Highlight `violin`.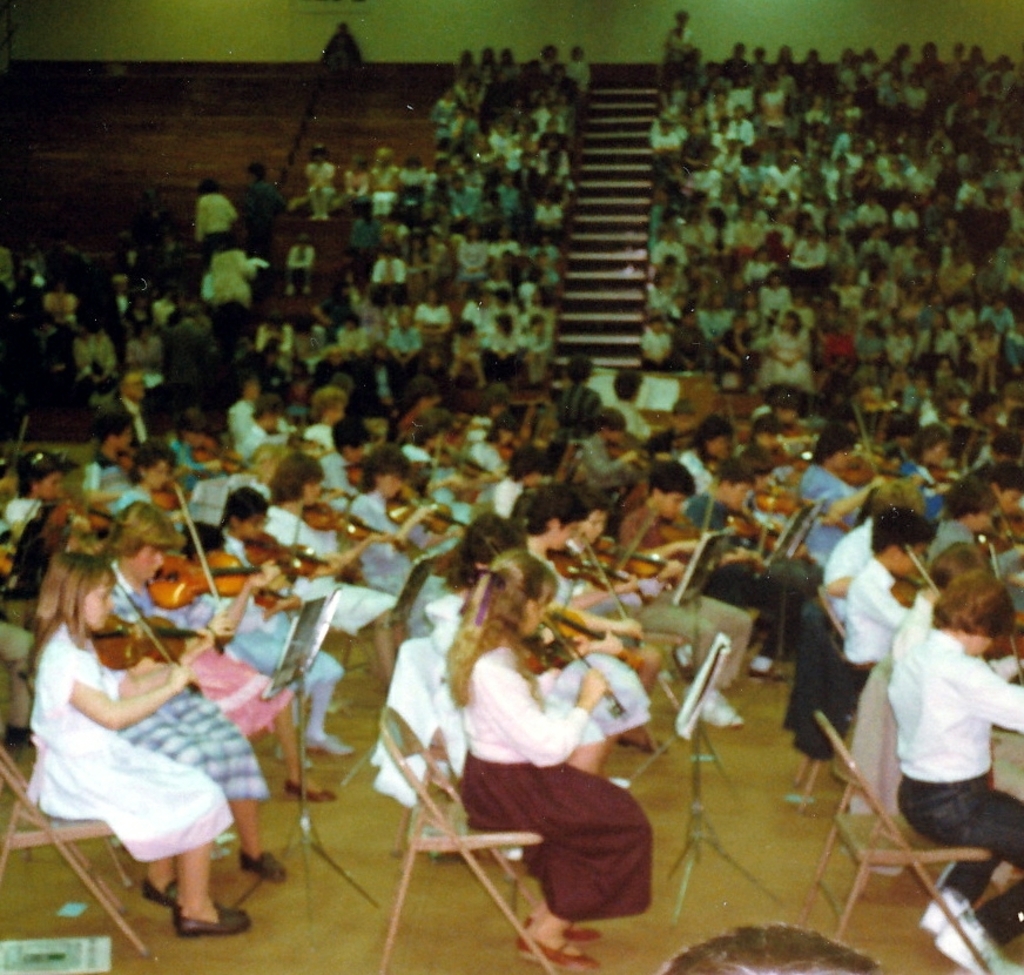
Highlighted region: <region>250, 507, 364, 593</region>.
